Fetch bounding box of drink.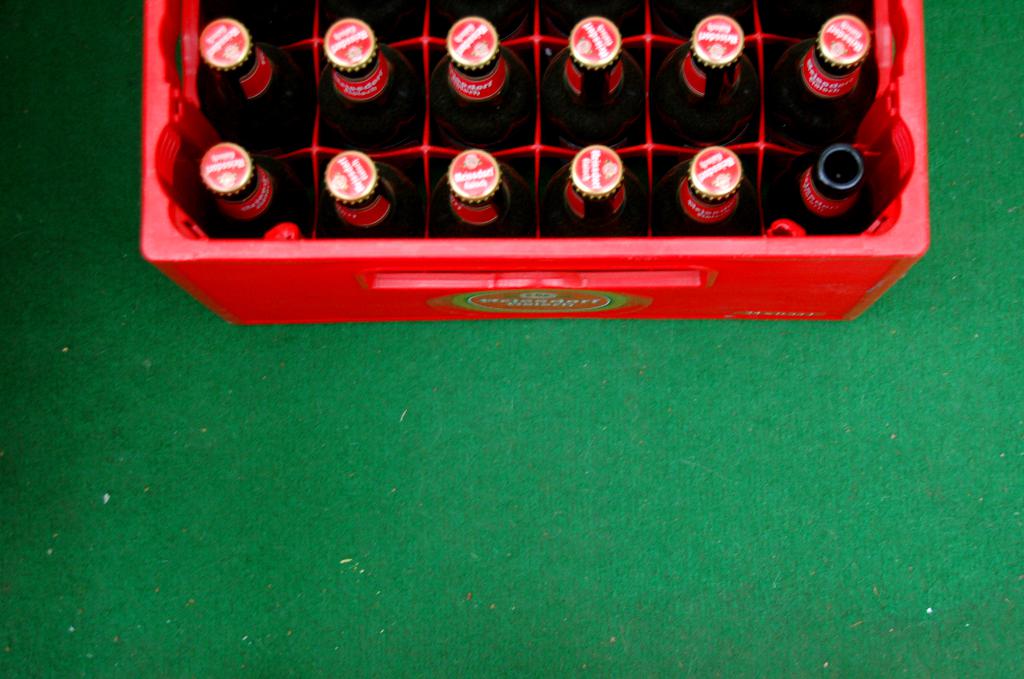
Bbox: [left=539, top=19, right=648, bottom=143].
